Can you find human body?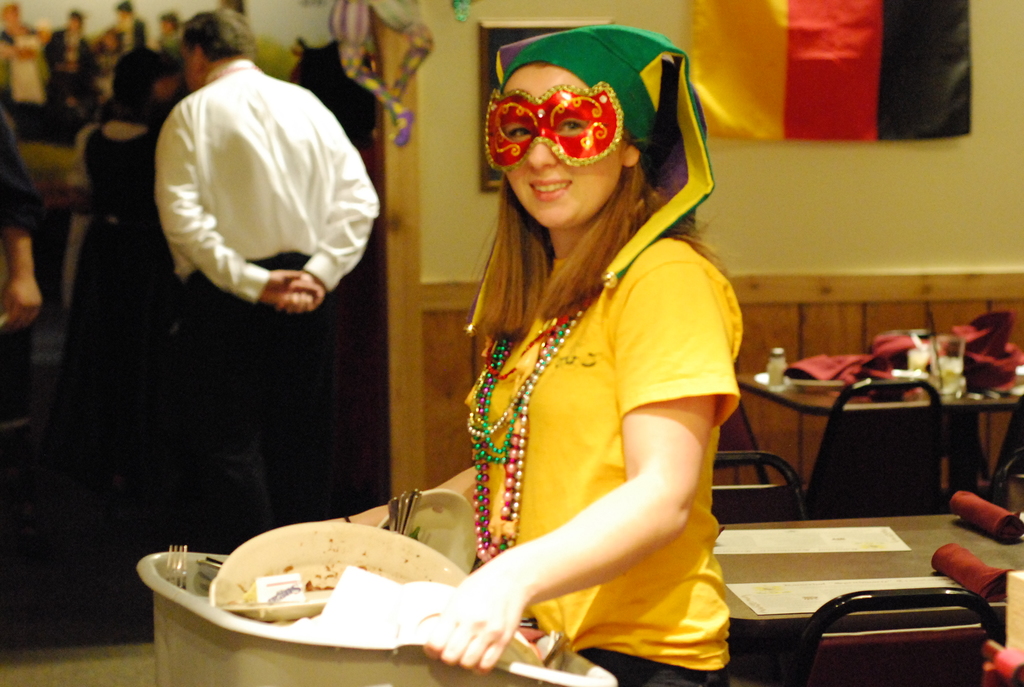
Yes, bounding box: <box>67,44,188,414</box>.
